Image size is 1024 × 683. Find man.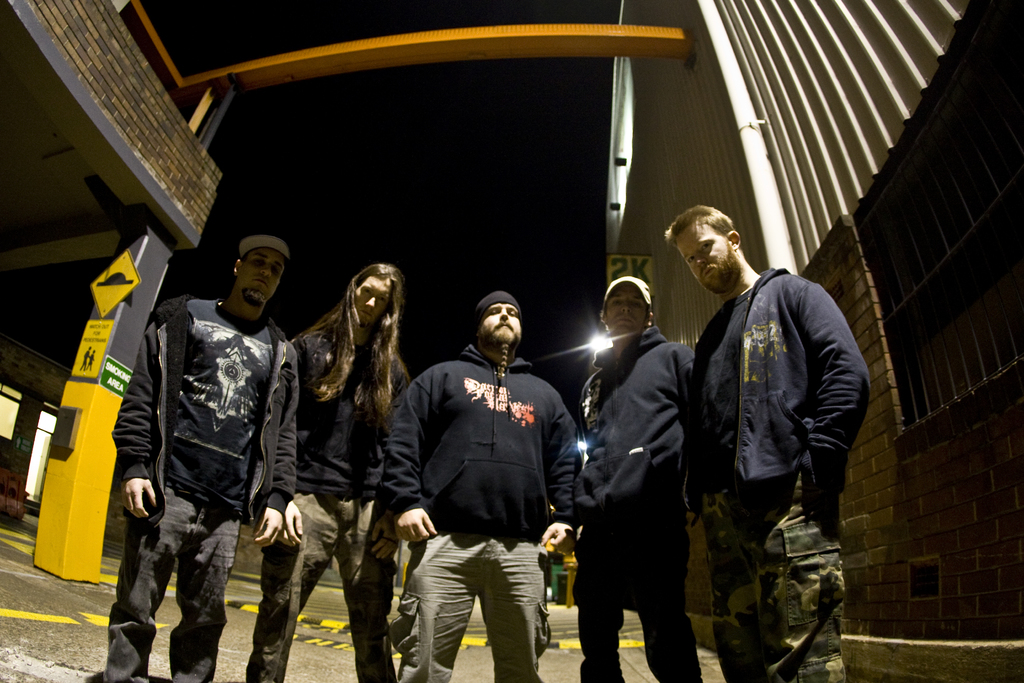
rect(561, 276, 703, 682).
